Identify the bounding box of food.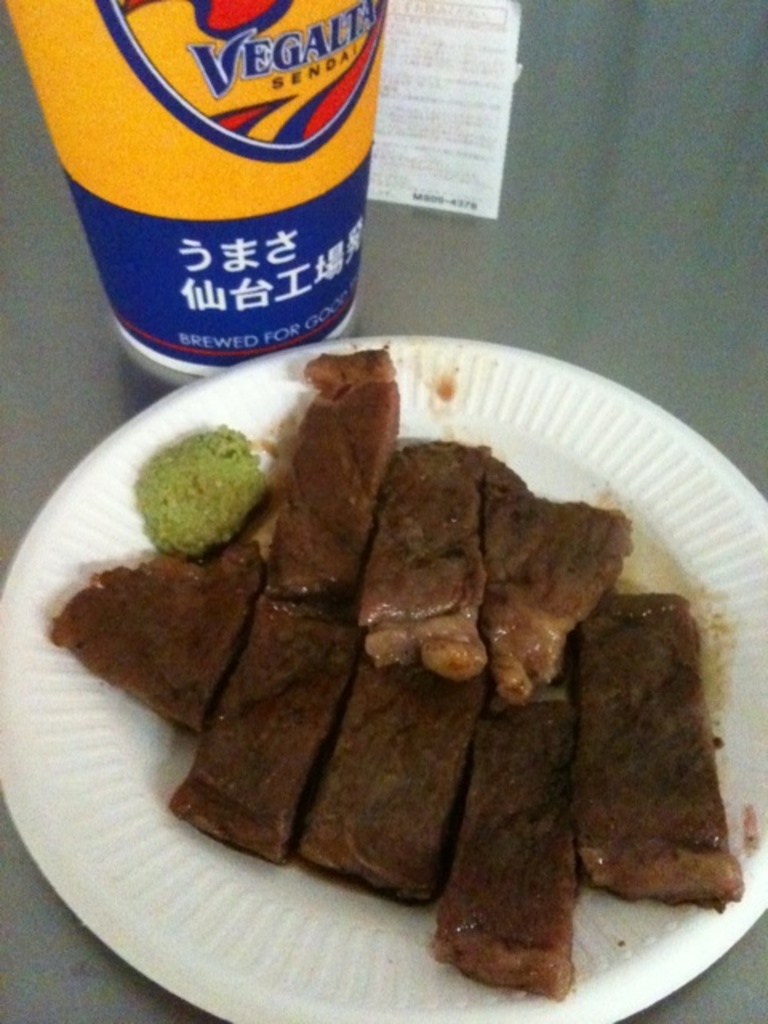
<region>158, 595, 358, 864</region>.
